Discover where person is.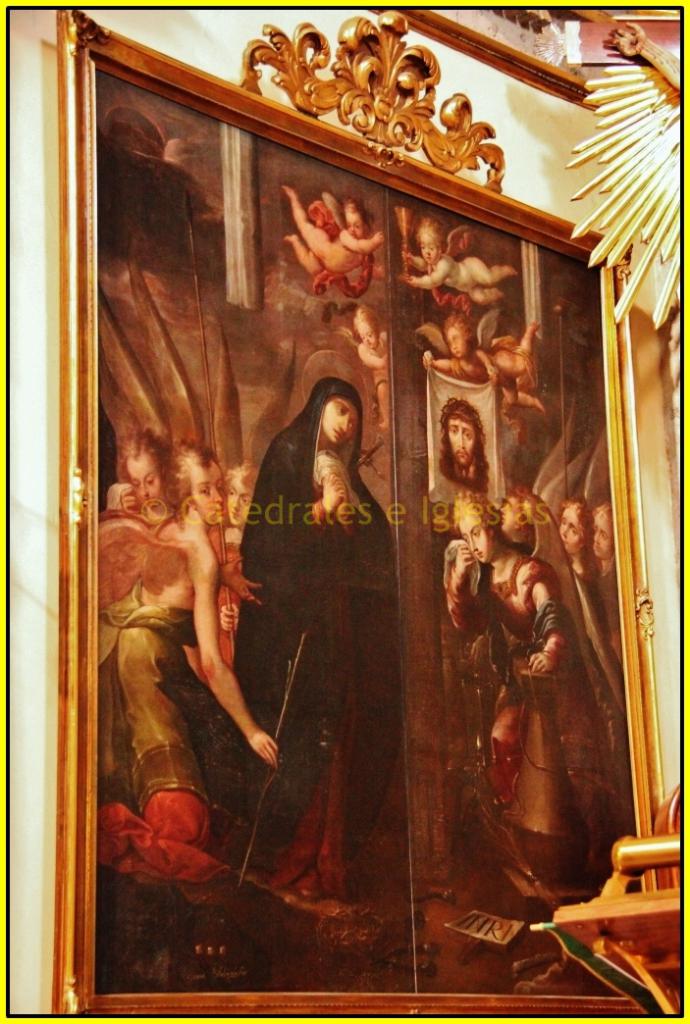
Discovered at [441, 483, 608, 904].
